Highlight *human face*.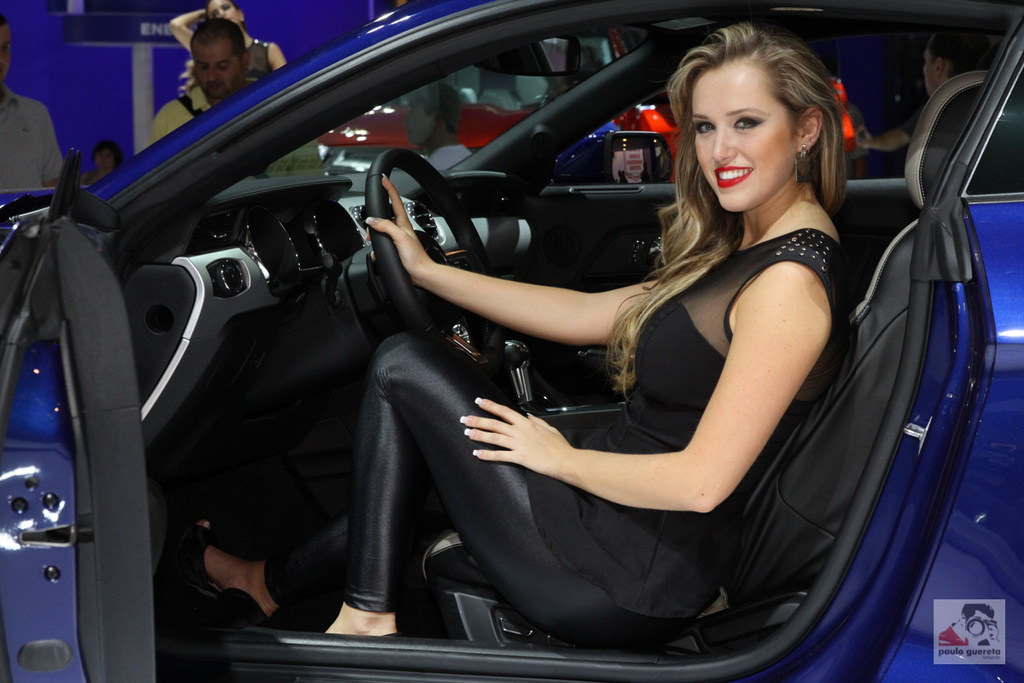
Highlighted region: detection(920, 41, 937, 97).
